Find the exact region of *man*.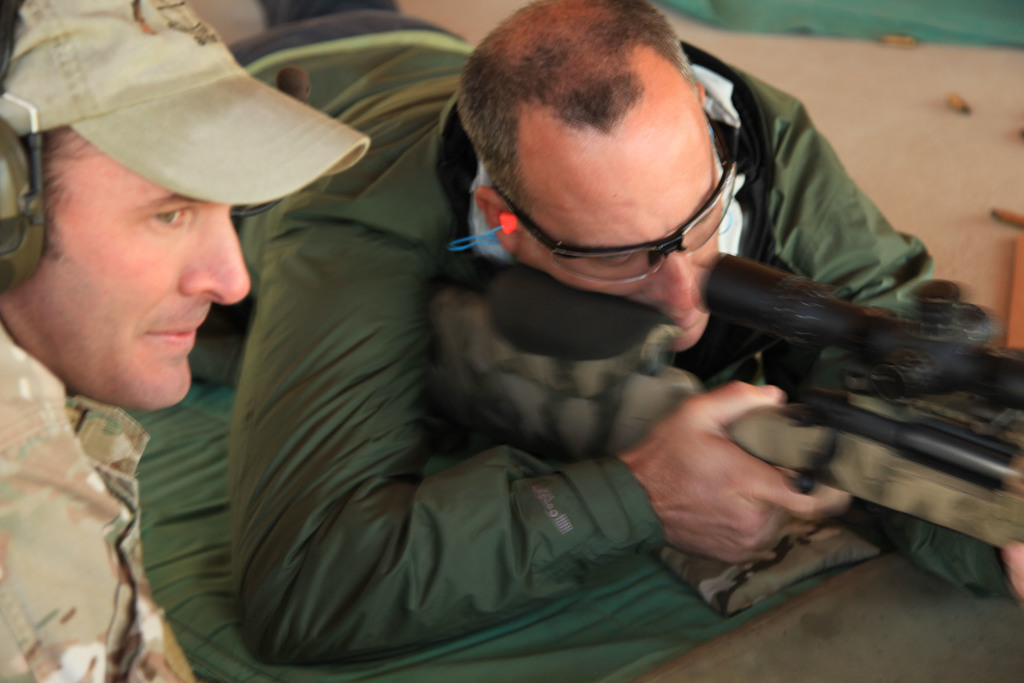
Exact region: bbox=(203, 0, 1023, 665).
